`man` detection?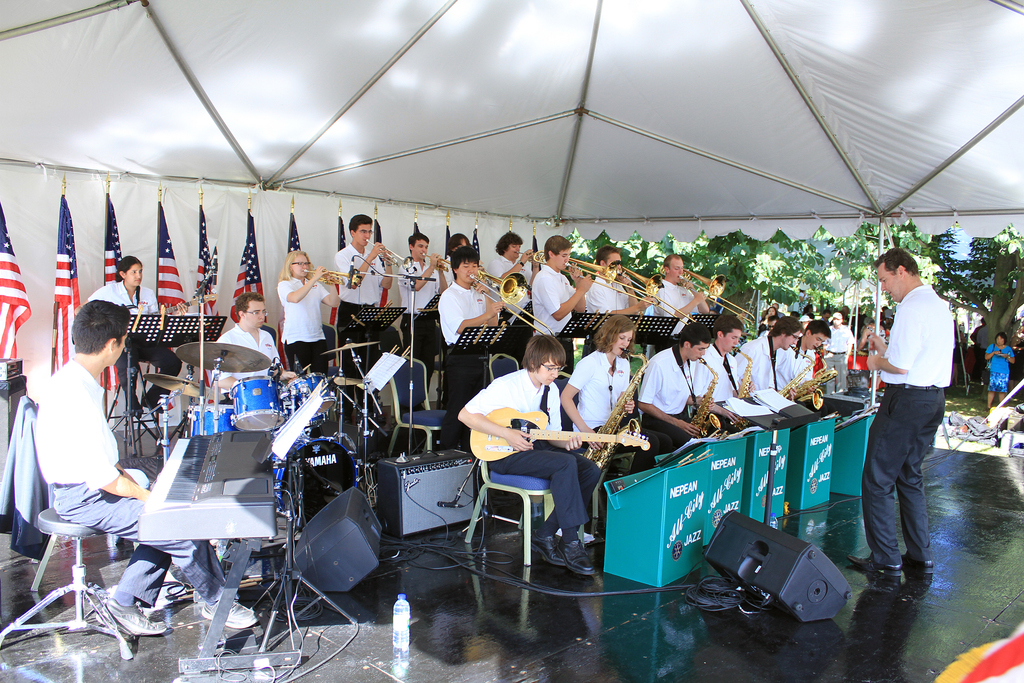
x1=791, y1=315, x2=831, y2=396
